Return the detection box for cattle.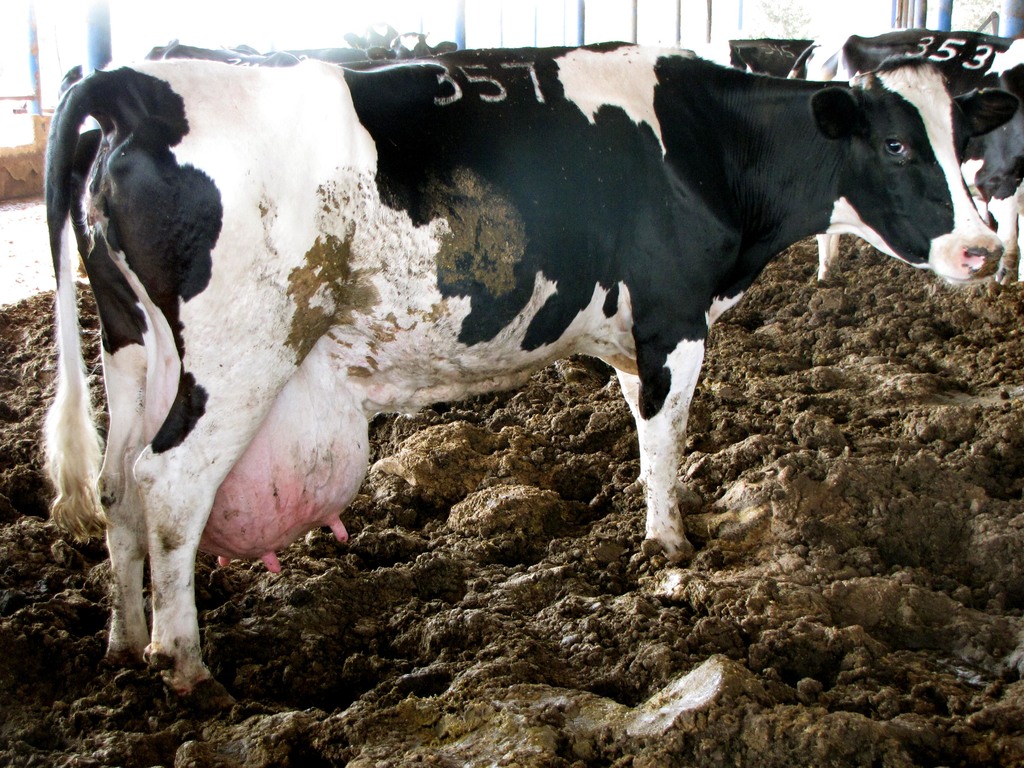
l=31, t=36, r=1005, b=714.
